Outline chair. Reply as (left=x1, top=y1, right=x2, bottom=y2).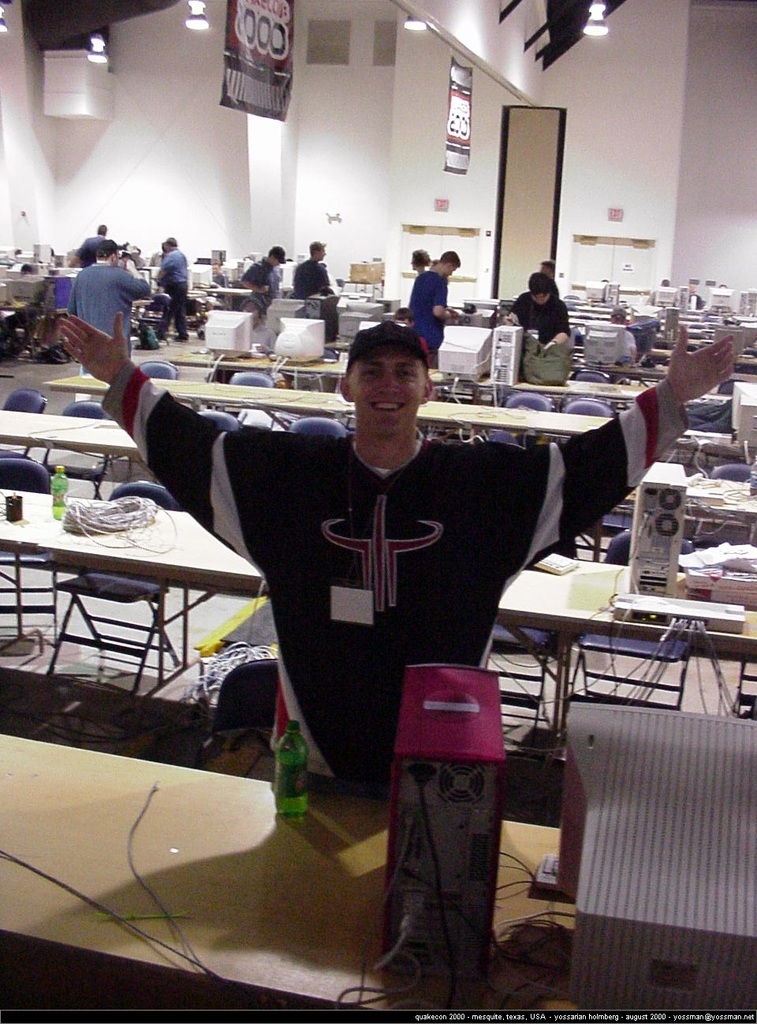
(left=196, top=408, right=241, bottom=436).
